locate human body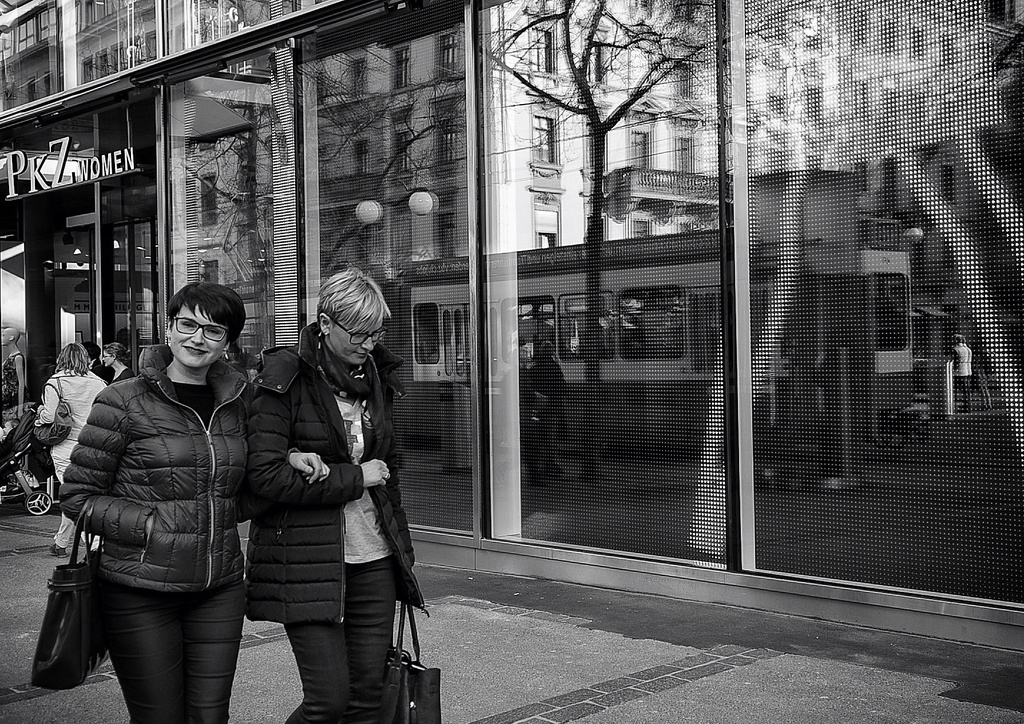
<box>28,241,280,723</box>
